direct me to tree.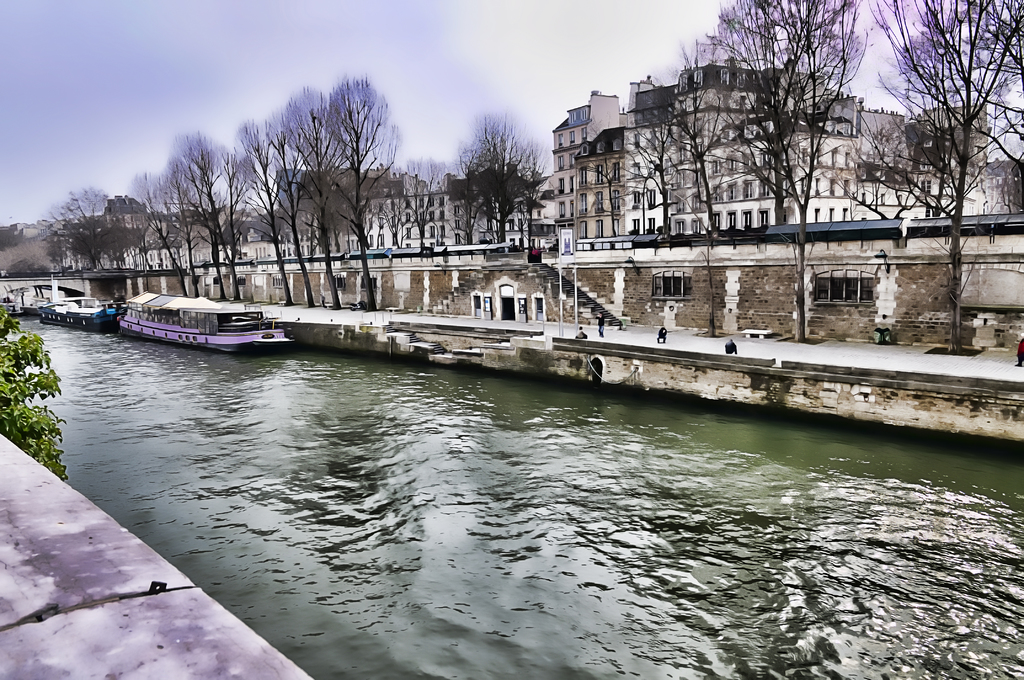
Direction: (858,0,1007,325).
